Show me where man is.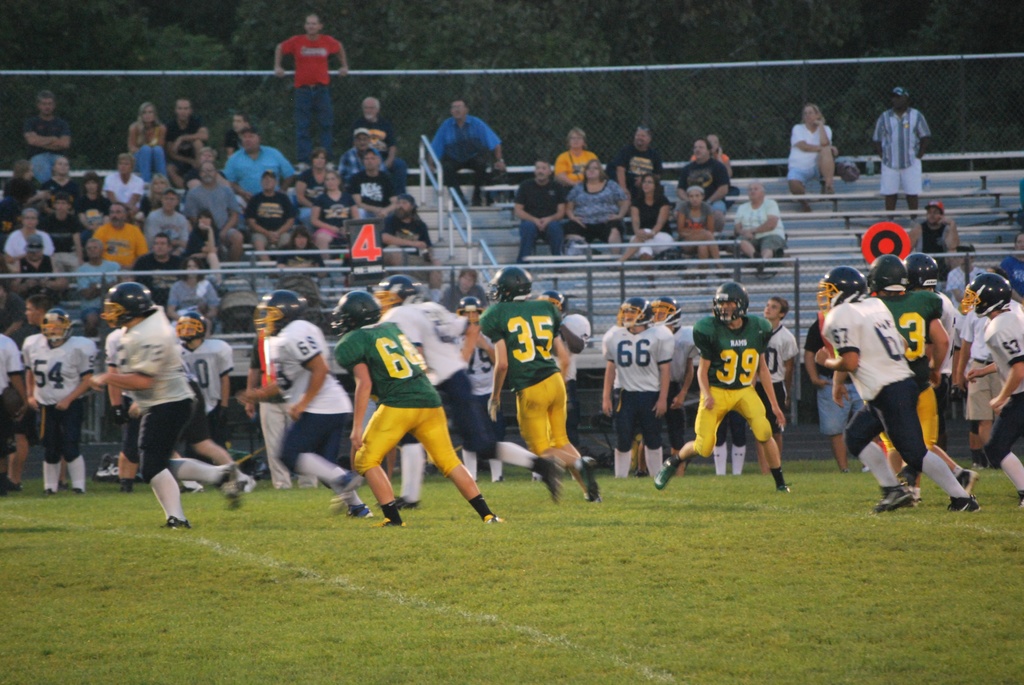
man is at Rect(335, 288, 513, 535).
